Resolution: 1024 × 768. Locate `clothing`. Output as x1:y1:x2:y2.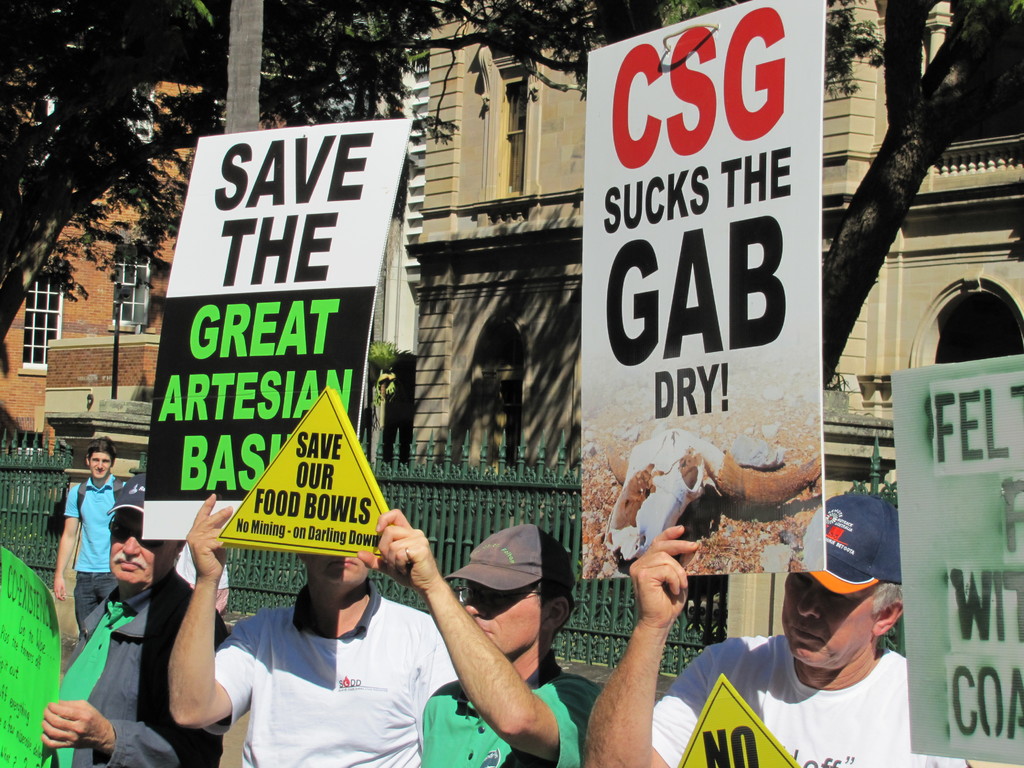
63:473:127:629.
